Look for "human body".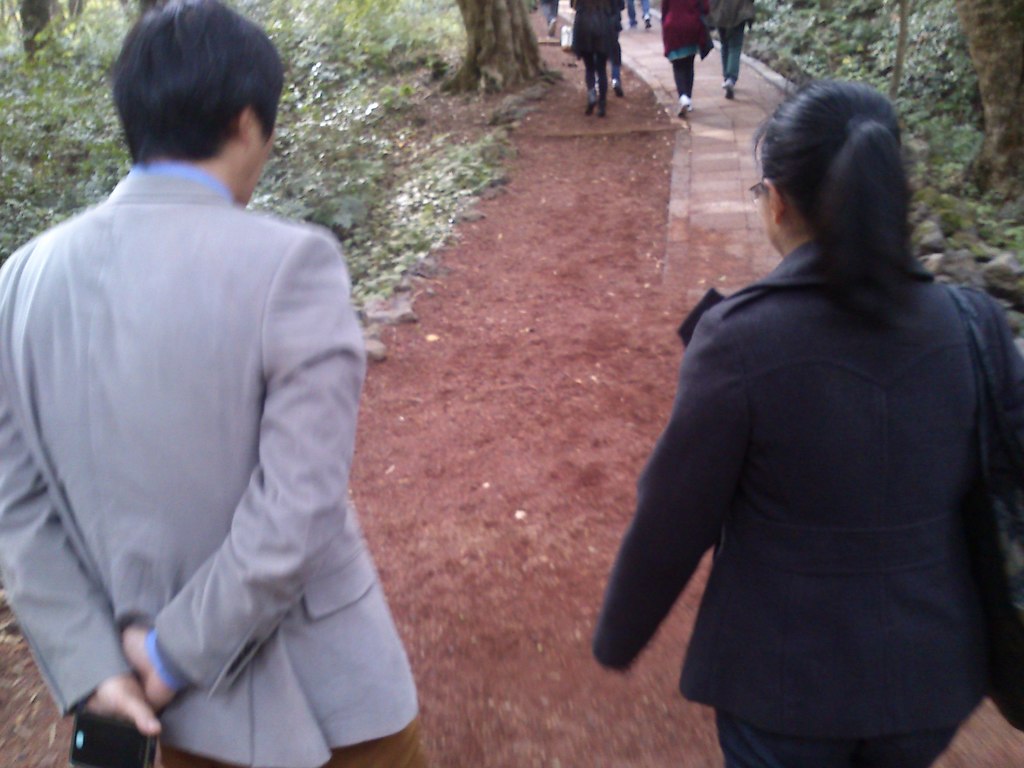
Found: rect(588, 81, 1023, 767).
